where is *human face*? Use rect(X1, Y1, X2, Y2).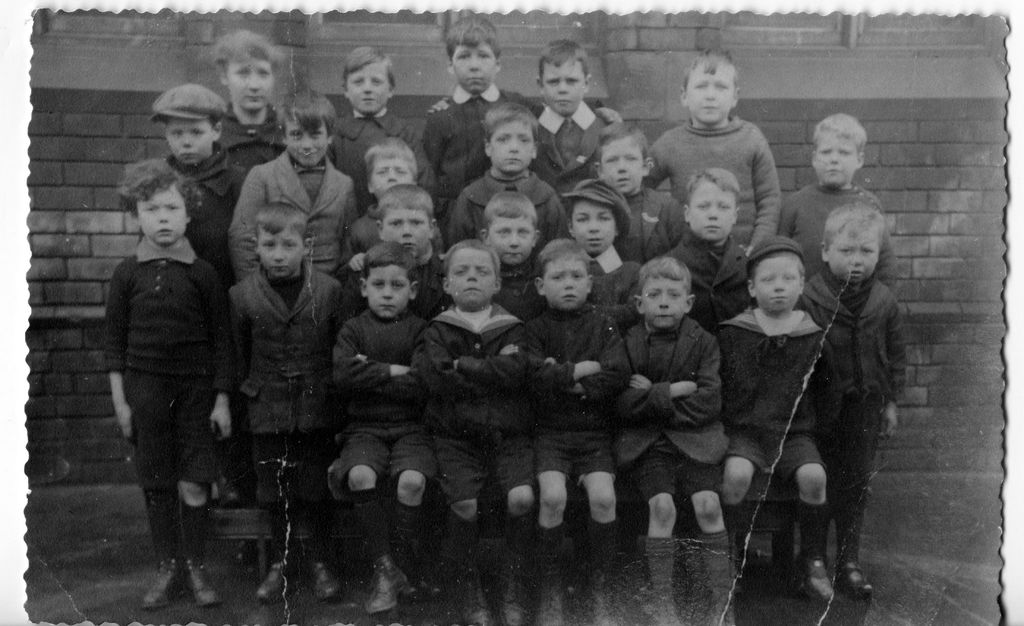
rect(493, 213, 538, 262).
